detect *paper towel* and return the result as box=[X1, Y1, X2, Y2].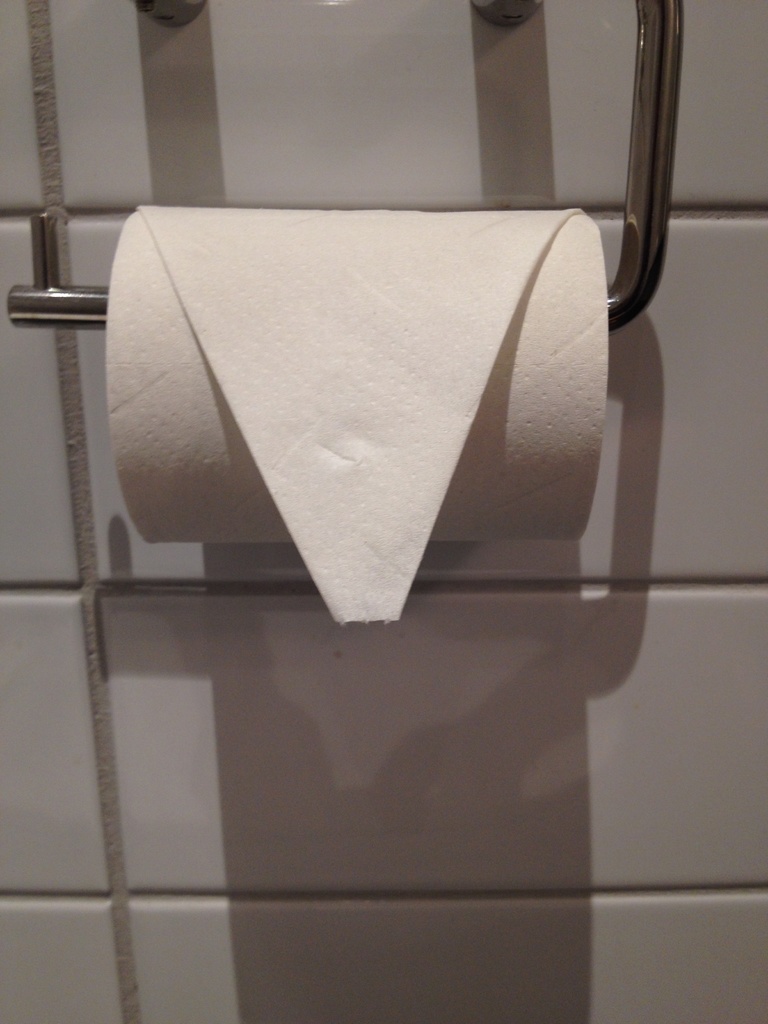
box=[102, 214, 607, 627].
